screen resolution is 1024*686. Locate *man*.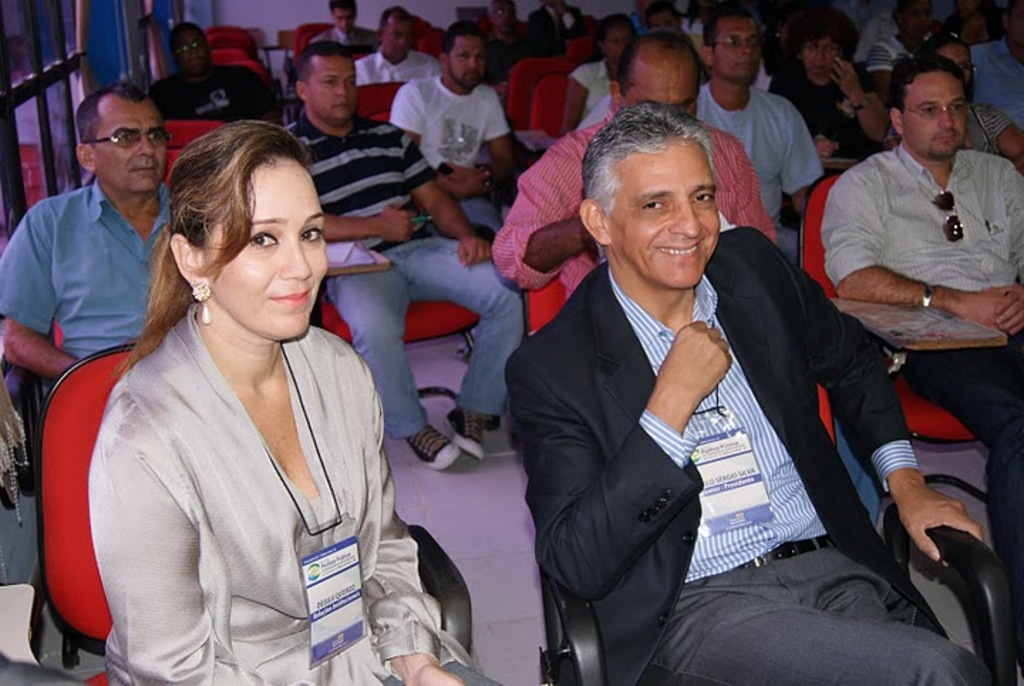
<region>518, 0, 596, 57</region>.
